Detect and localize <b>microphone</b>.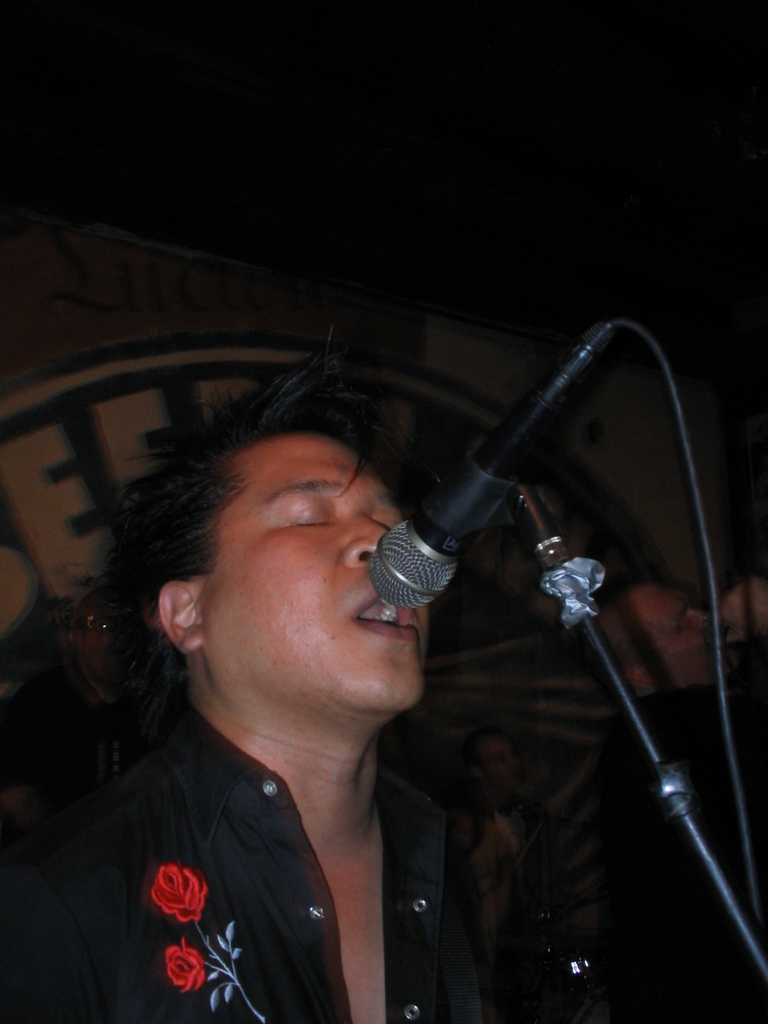
Localized at {"left": 367, "top": 389, "right": 561, "bottom": 609}.
